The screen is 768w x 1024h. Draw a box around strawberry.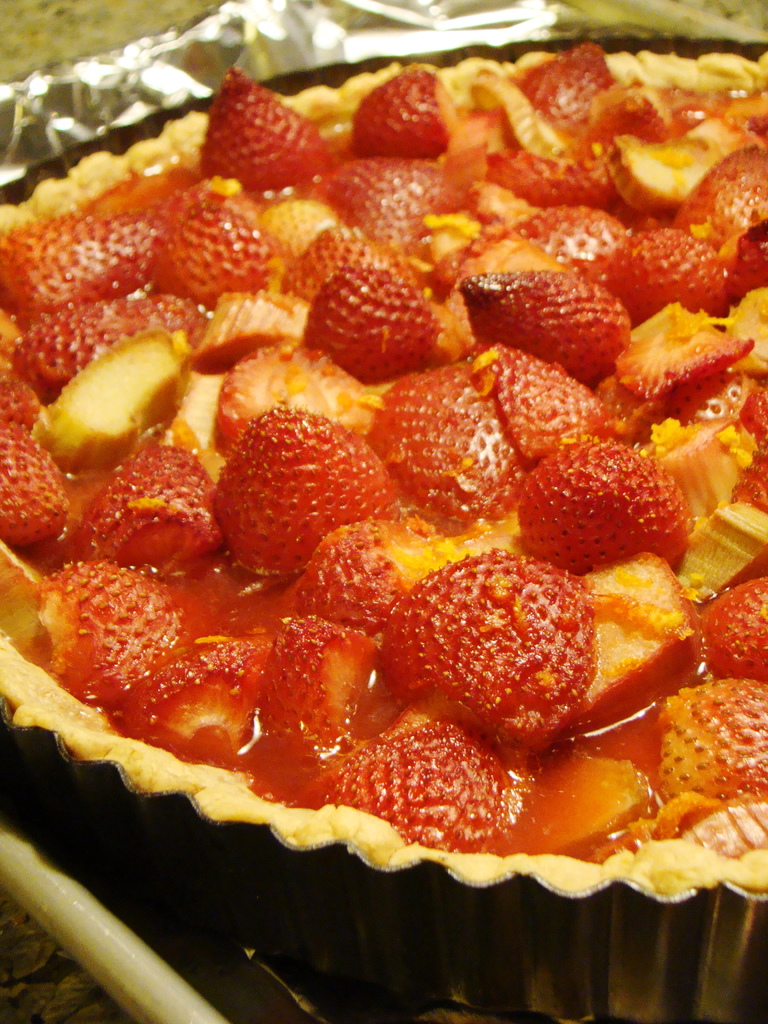
left=215, top=339, right=374, bottom=451.
